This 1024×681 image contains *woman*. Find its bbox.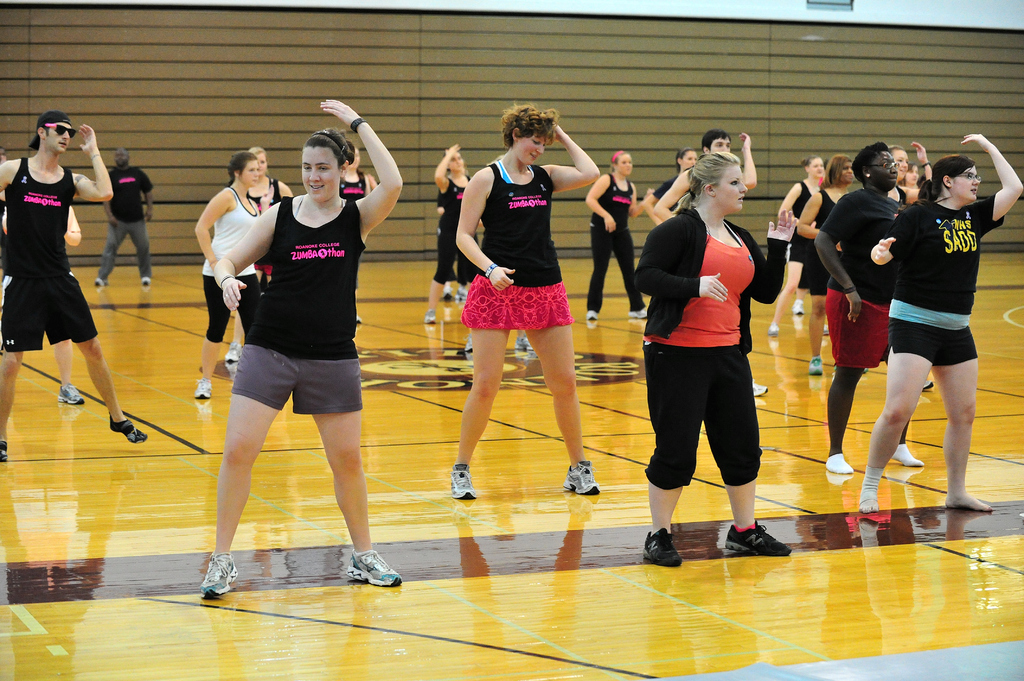
bbox=[627, 151, 798, 559].
